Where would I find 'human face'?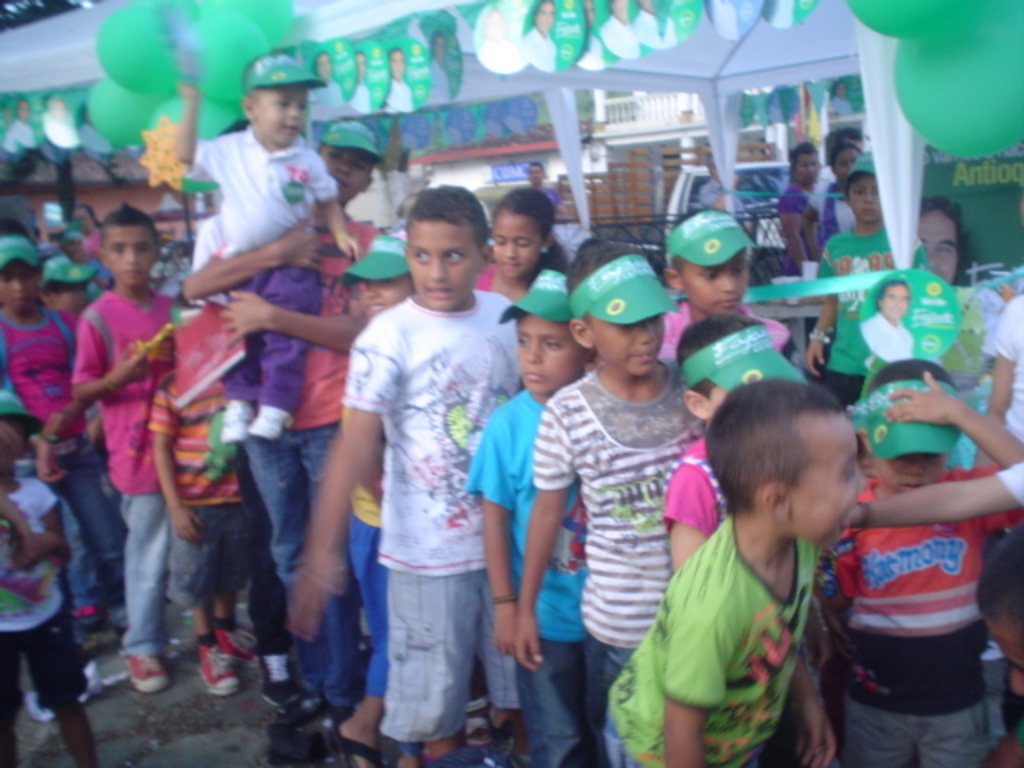
At [347, 42, 368, 86].
